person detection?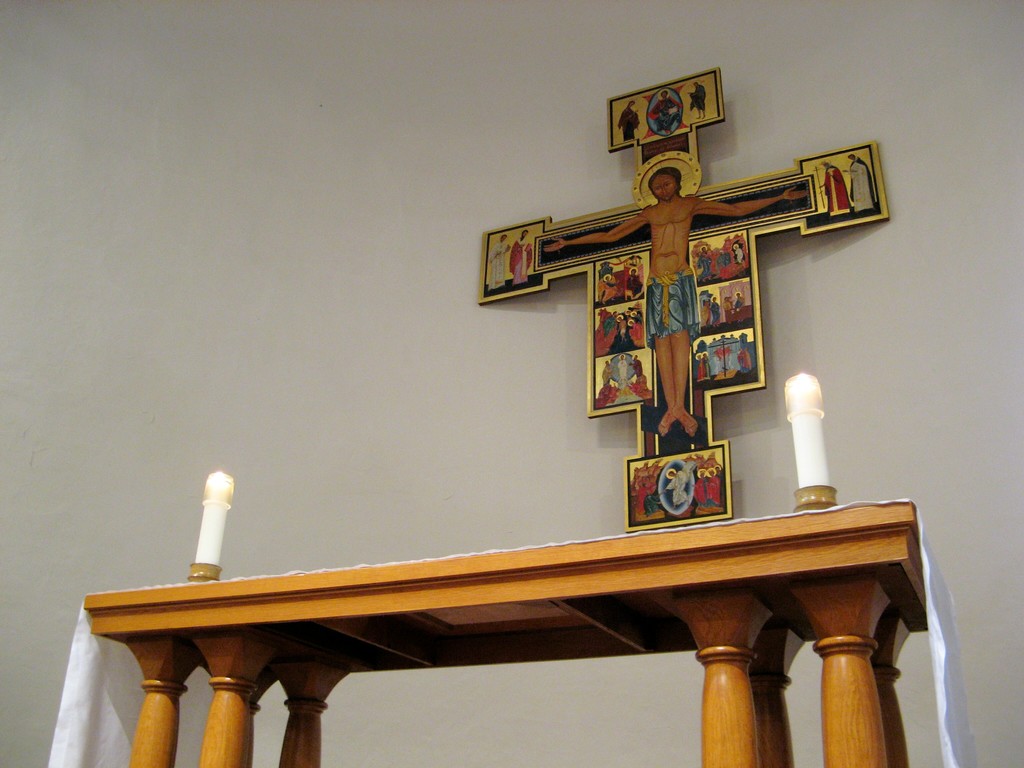
(x1=612, y1=99, x2=644, y2=140)
